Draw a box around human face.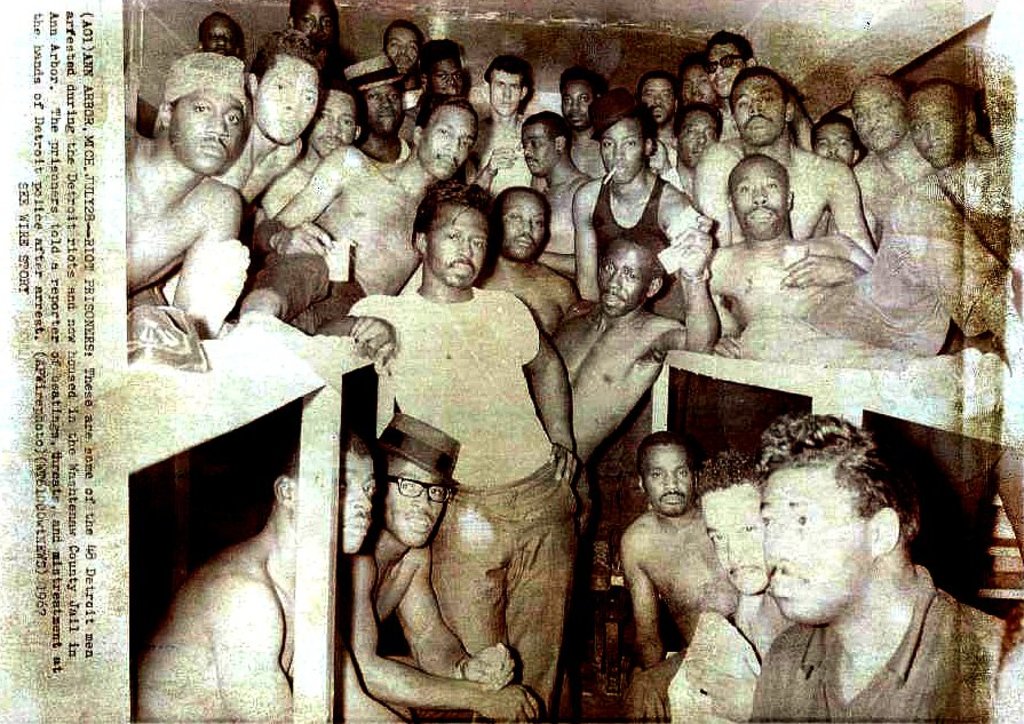
detection(254, 56, 323, 145).
